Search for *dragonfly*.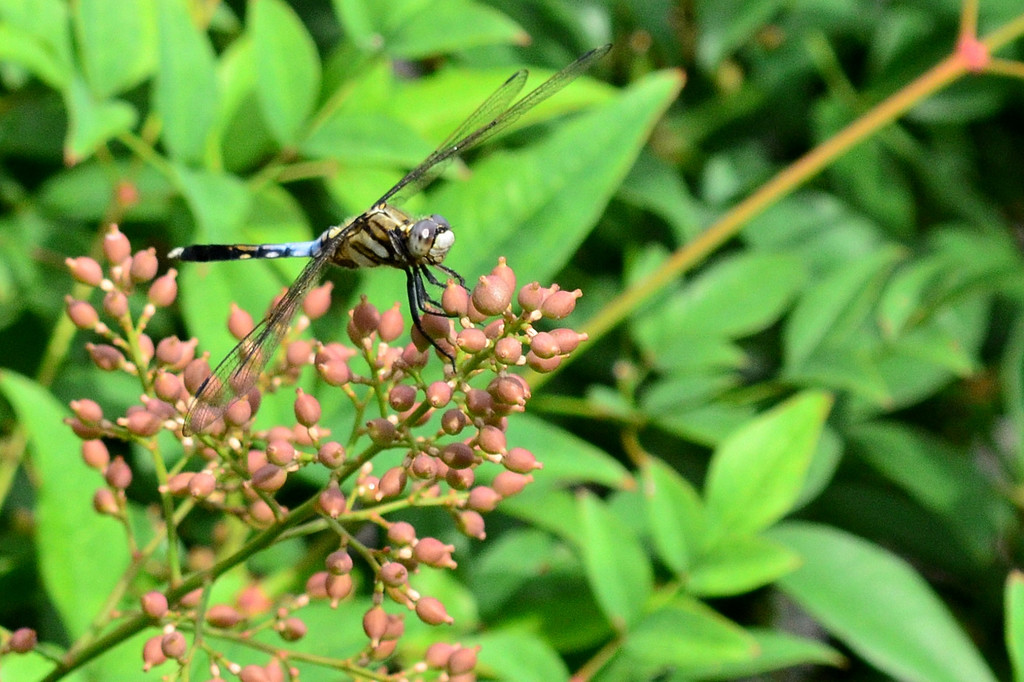
Found at l=159, t=45, r=614, b=439.
